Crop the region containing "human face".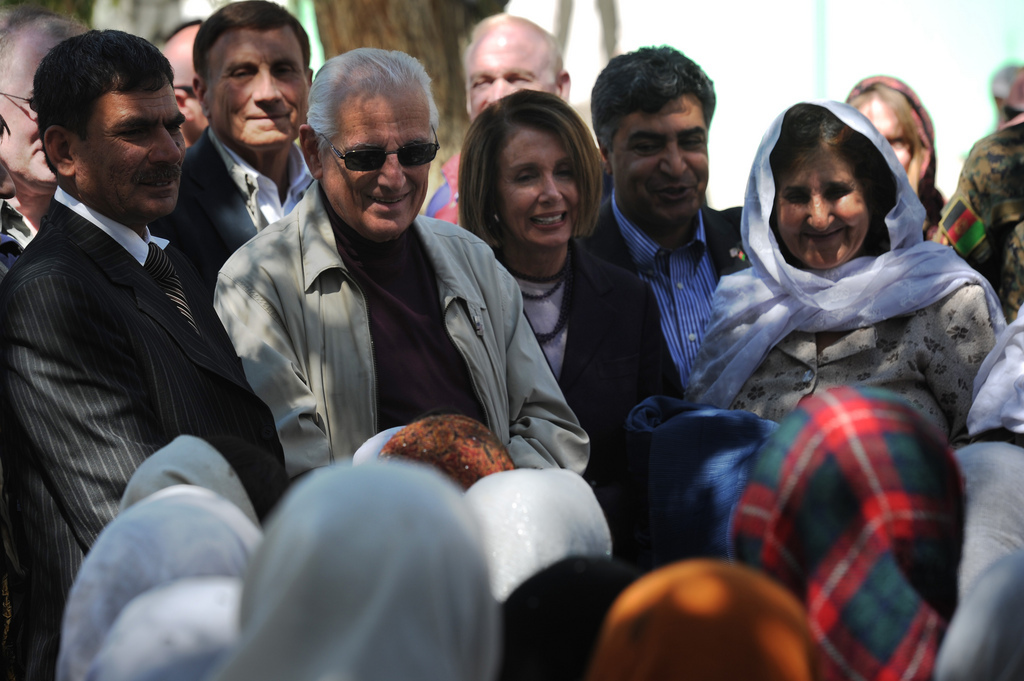
Crop region: [180,69,206,140].
